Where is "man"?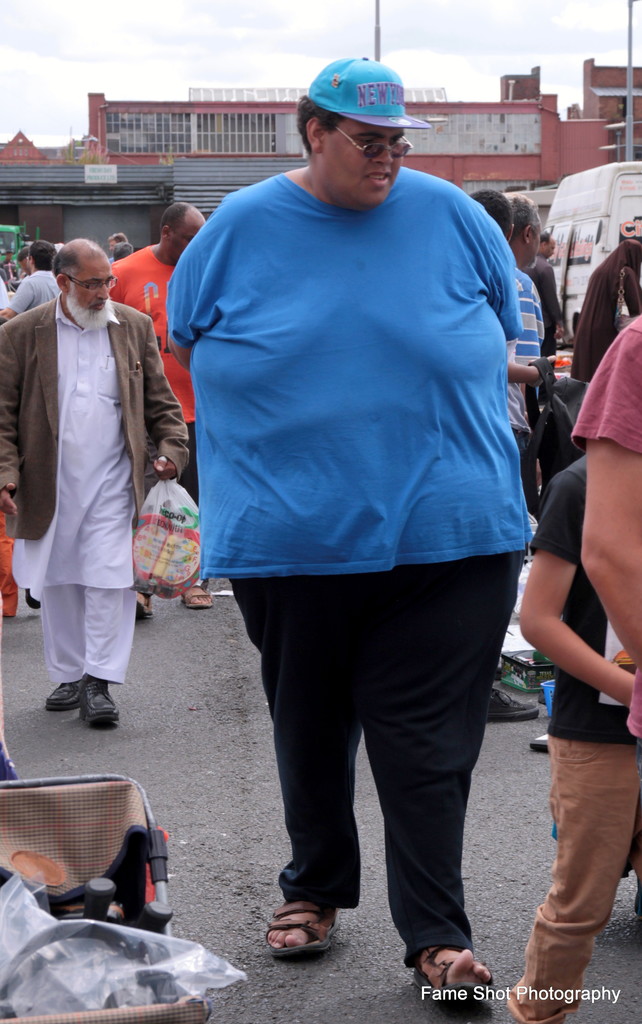
box(517, 194, 546, 365).
